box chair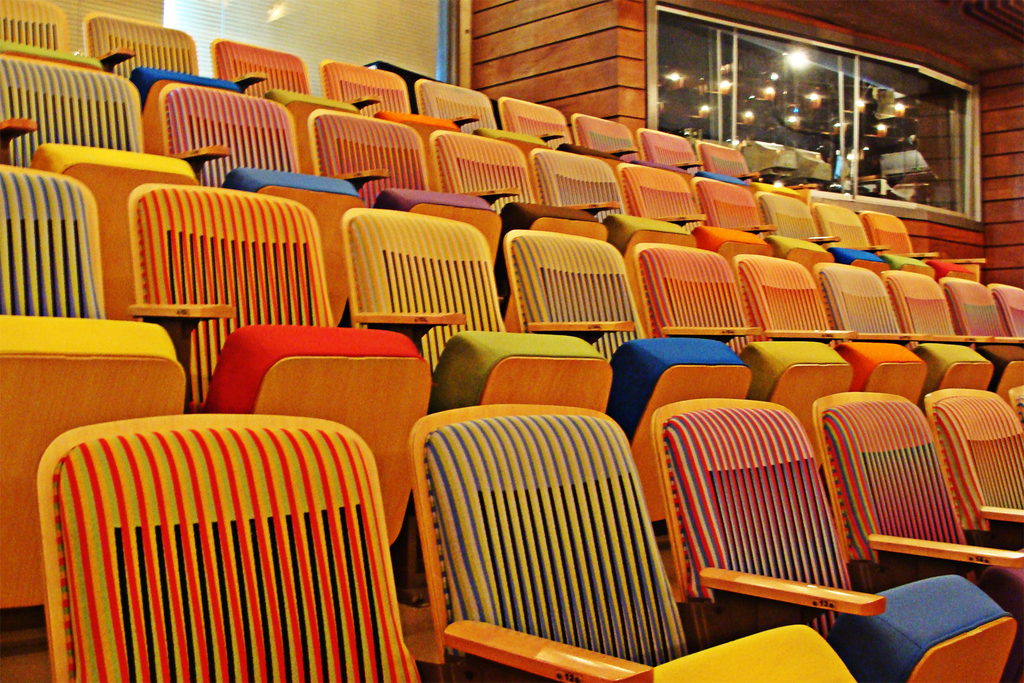
<box>730,256,936,412</box>
